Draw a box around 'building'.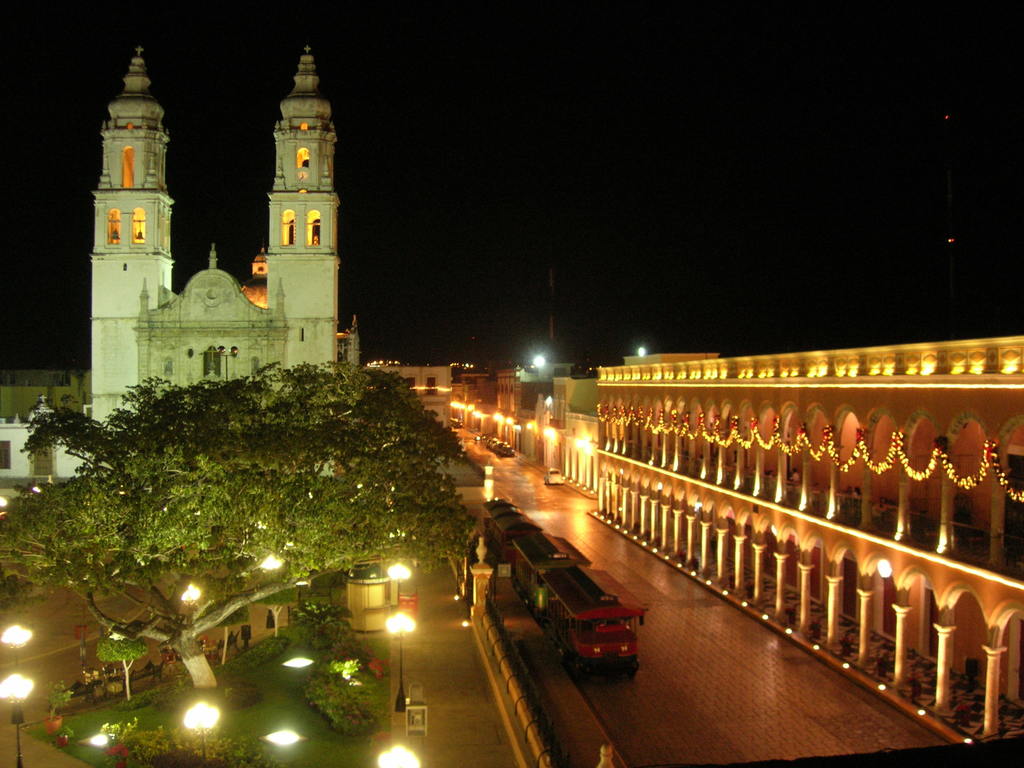
588:335:1023:767.
